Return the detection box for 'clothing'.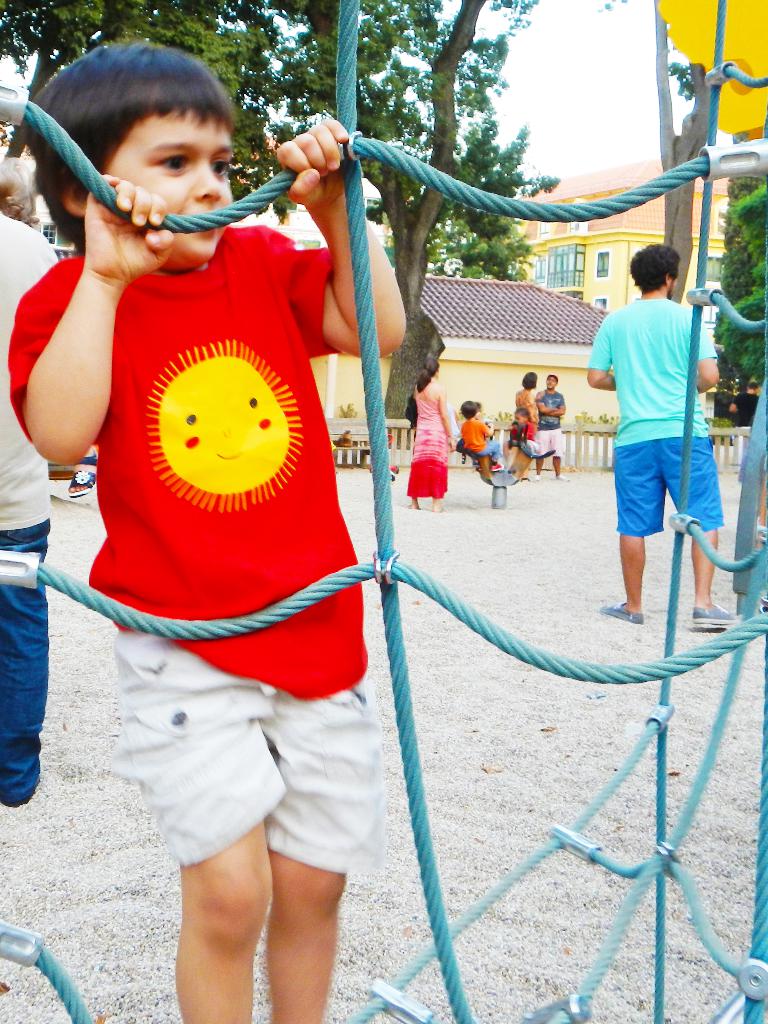
[401, 376, 453, 492].
